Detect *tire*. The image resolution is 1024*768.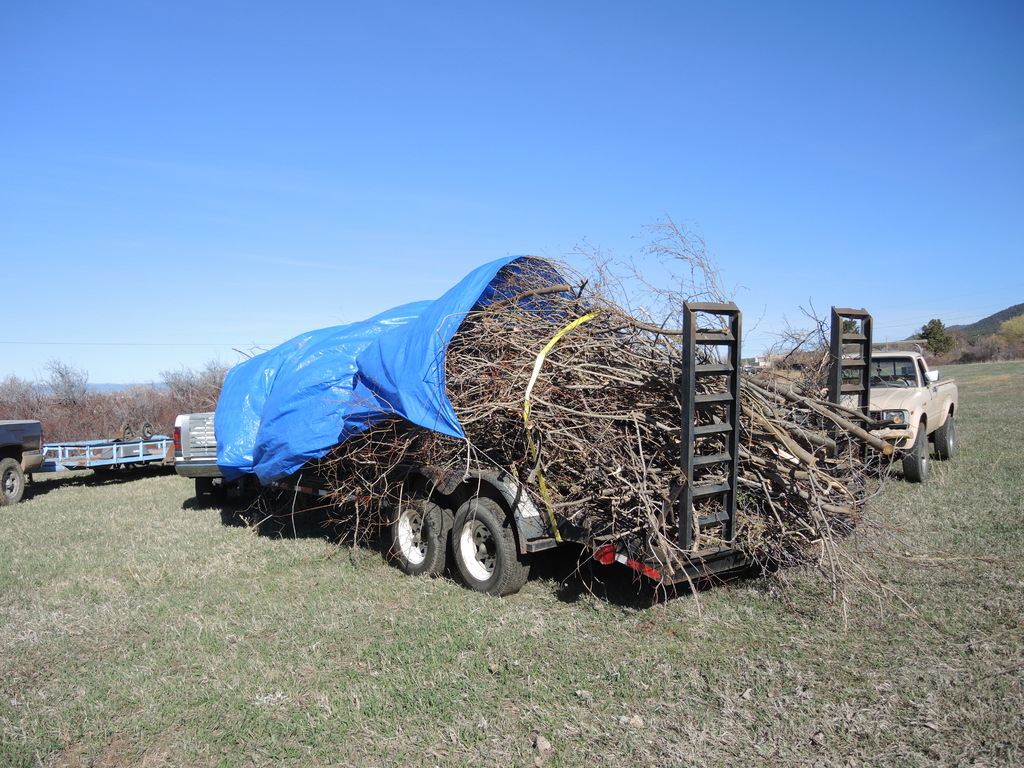
x1=0 y1=458 x2=26 y2=504.
